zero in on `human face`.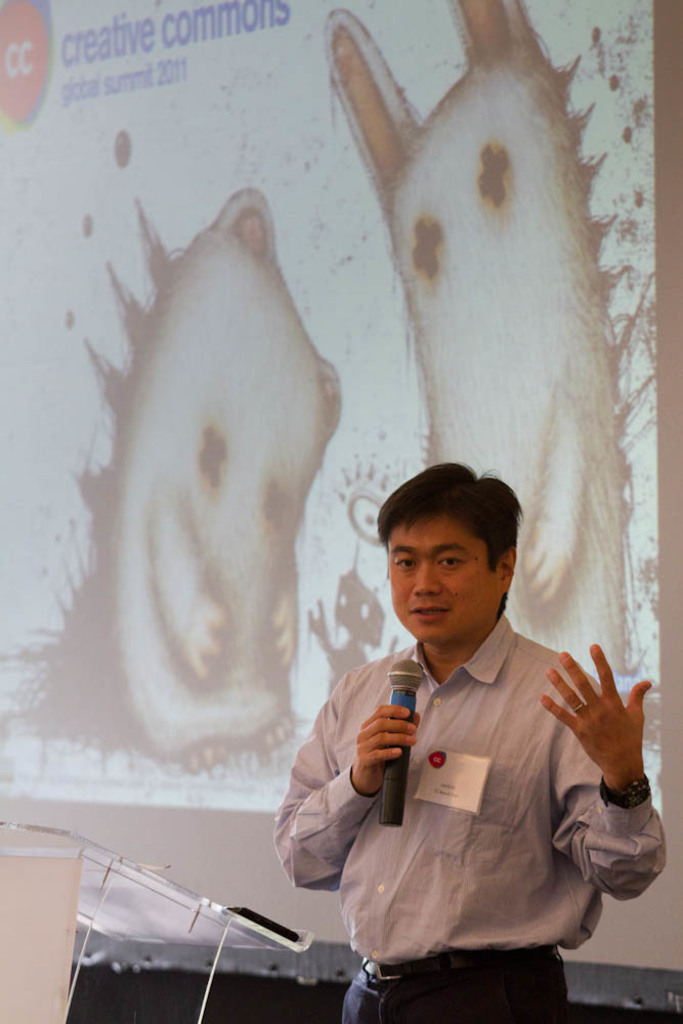
Zeroed in: {"x1": 387, "y1": 512, "x2": 501, "y2": 652}.
